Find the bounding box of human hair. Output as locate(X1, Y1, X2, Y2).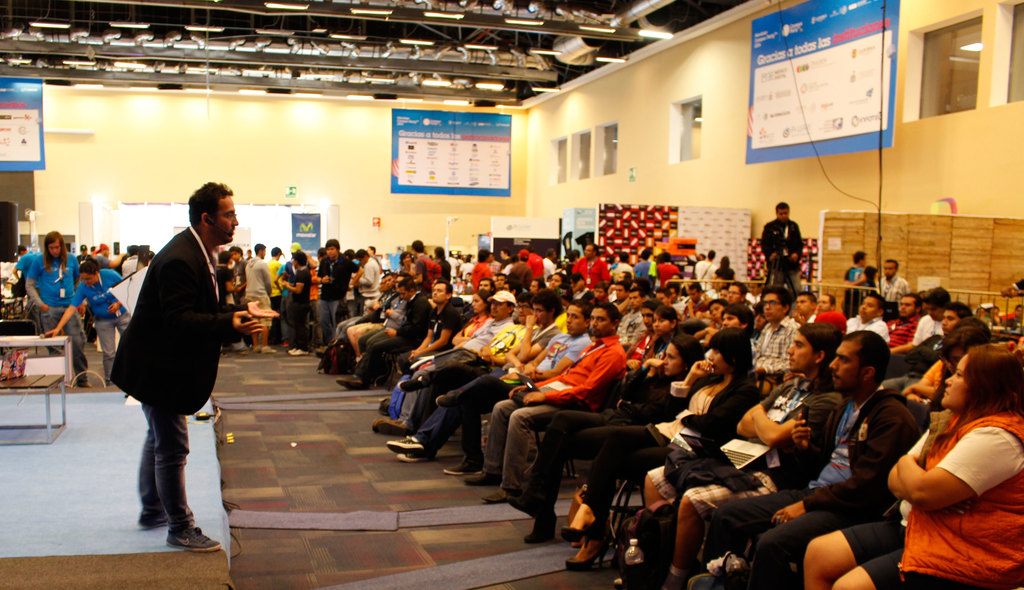
locate(547, 248, 552, 258).
